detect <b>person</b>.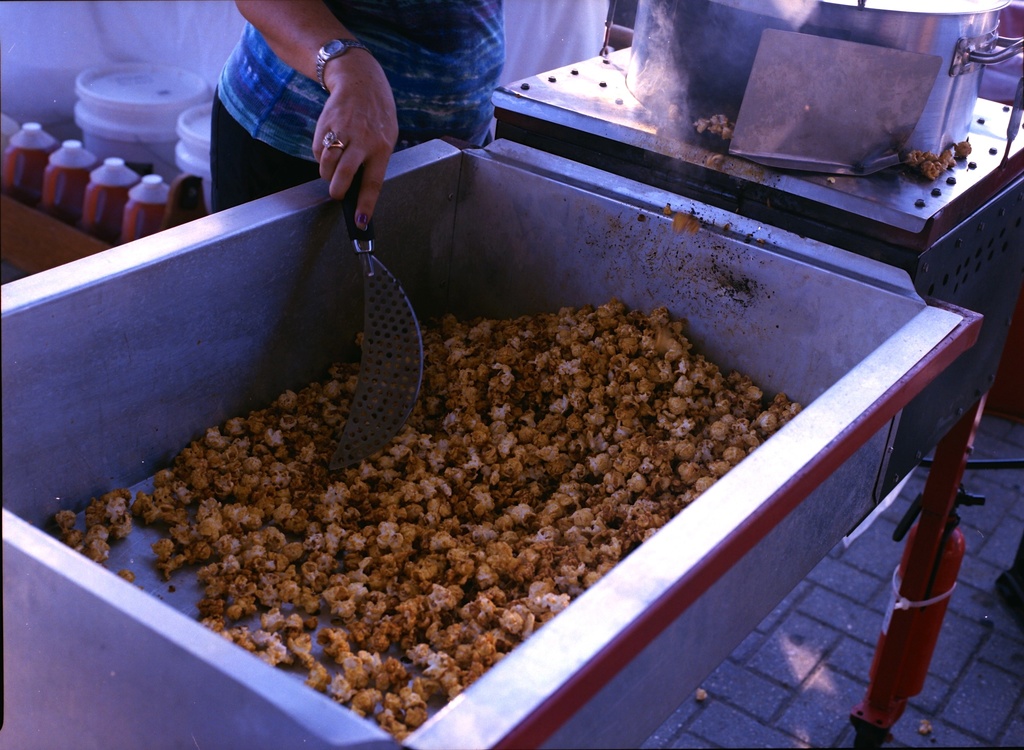
Detected at 211/0/504/233.
